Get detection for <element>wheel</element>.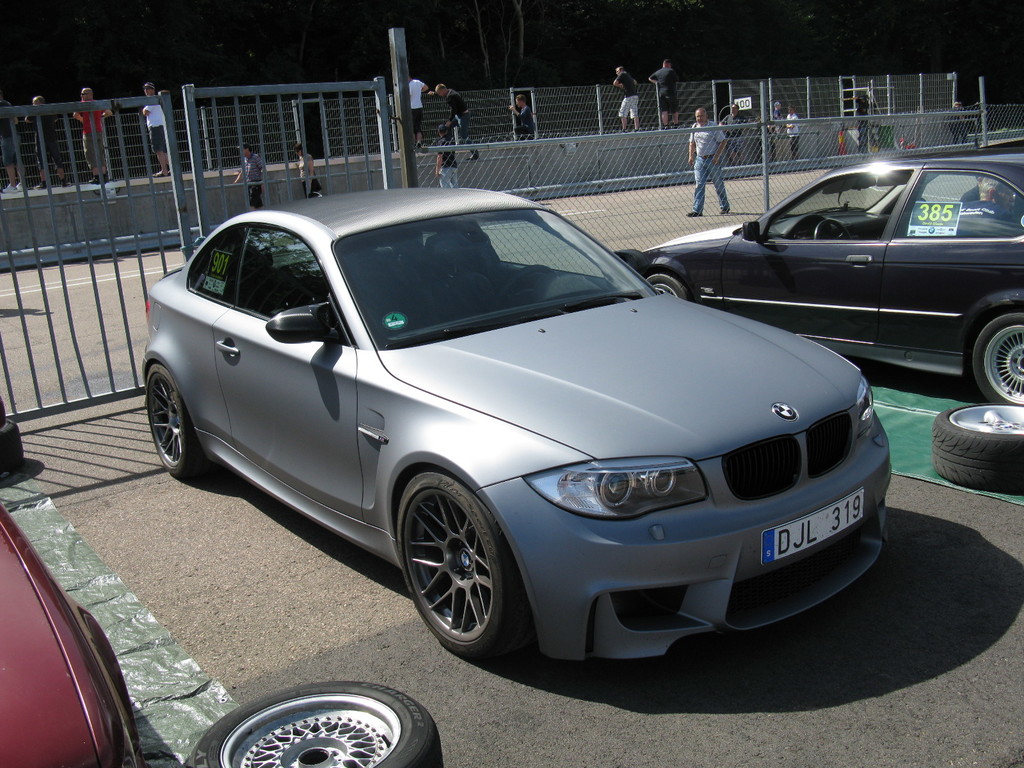
Detection: locate(0, 396, 5, 427).
